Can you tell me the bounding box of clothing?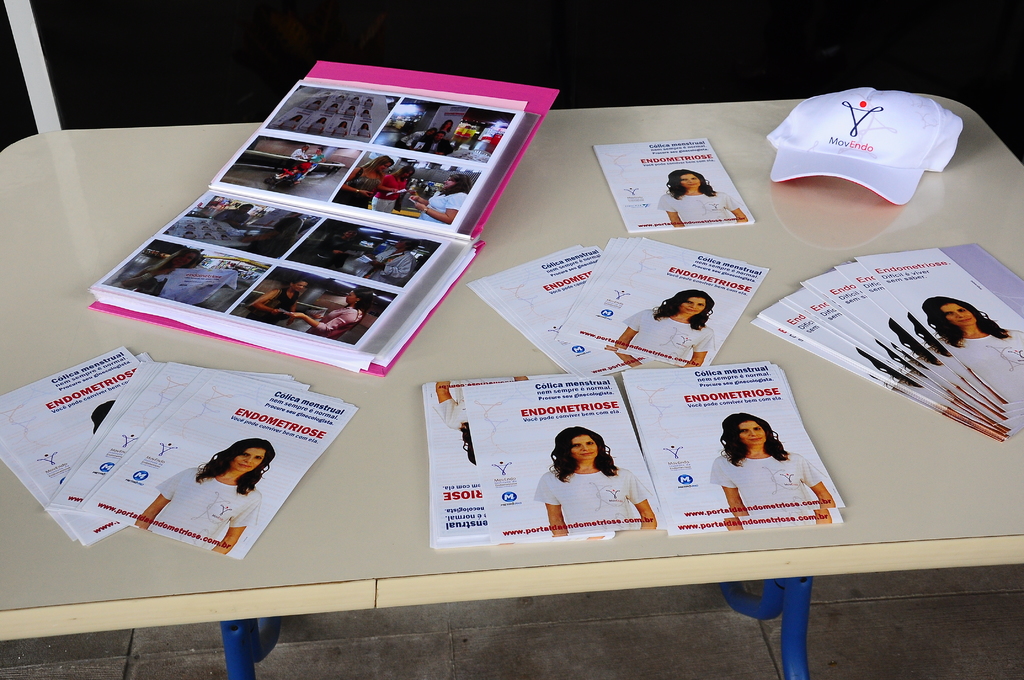
(x1=123, y1=263, x2=180, y2=295).
